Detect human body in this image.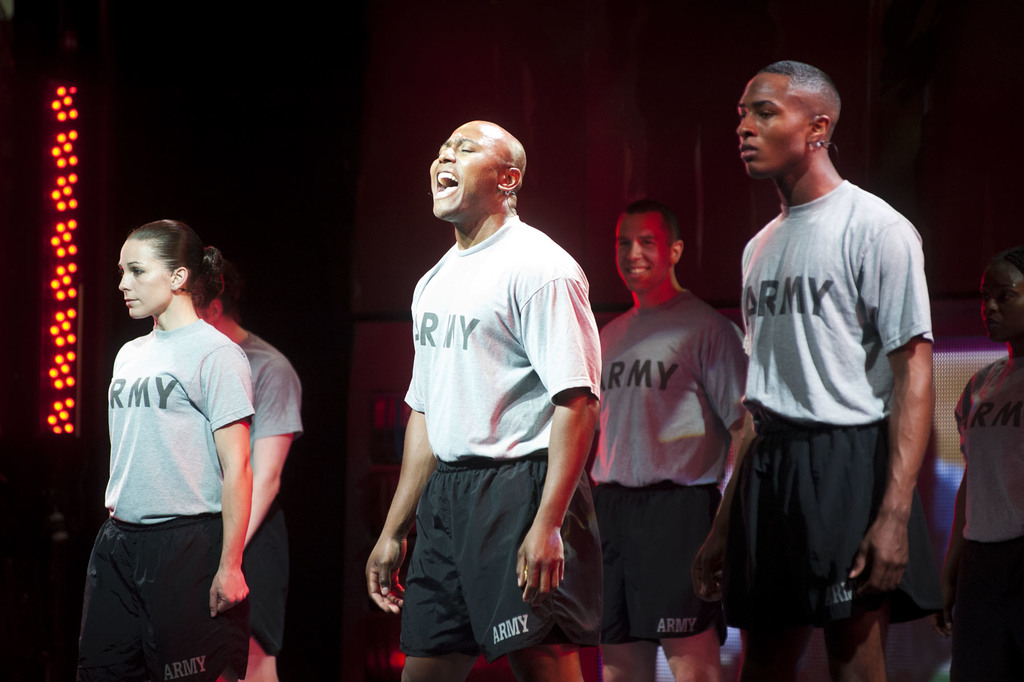
Detection: locate(76, 193, 287, 675).
